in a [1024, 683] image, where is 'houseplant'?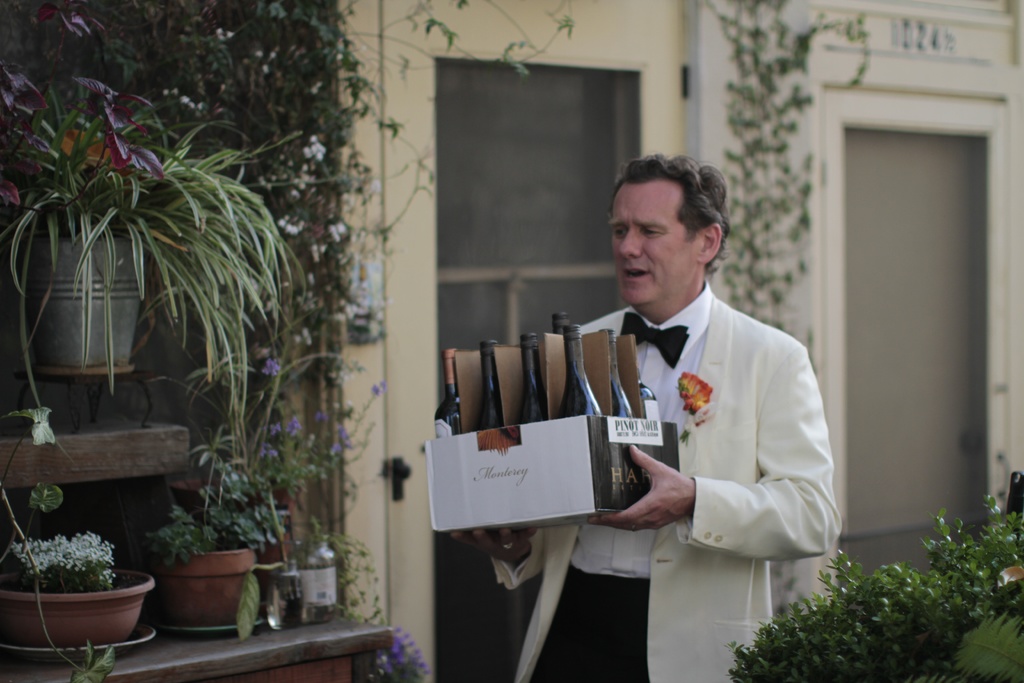
BBox(147, 475, 278, 630).
